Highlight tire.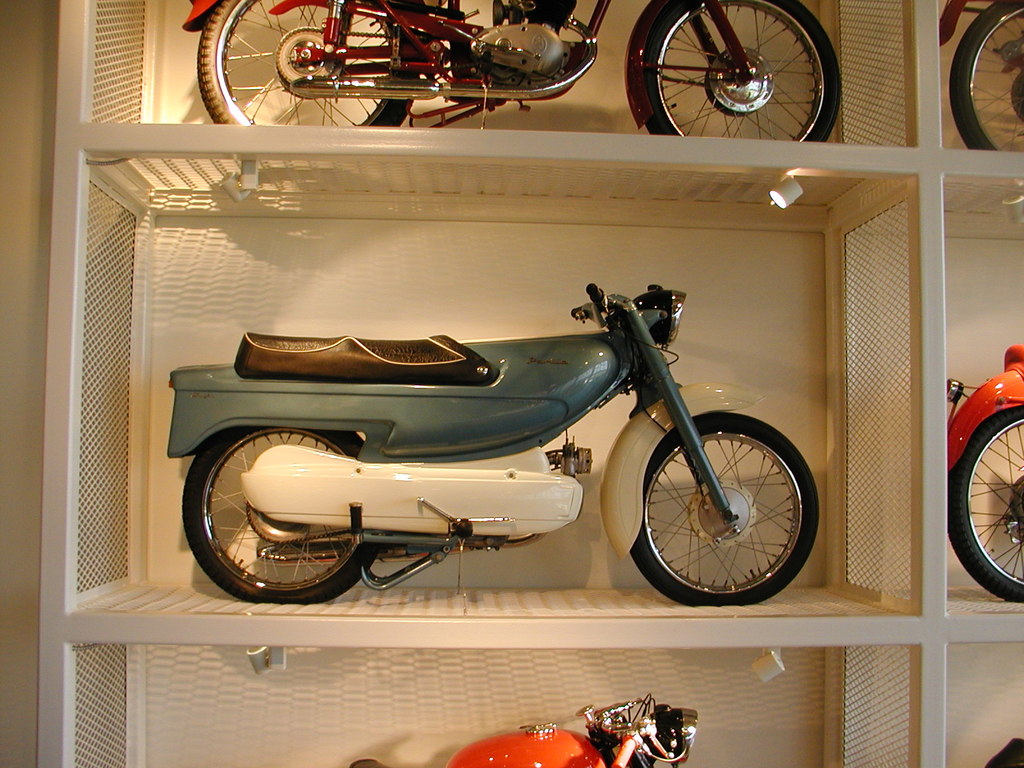
Highlighted region: [x1=180, y1=424, x2=377, y2=605].
